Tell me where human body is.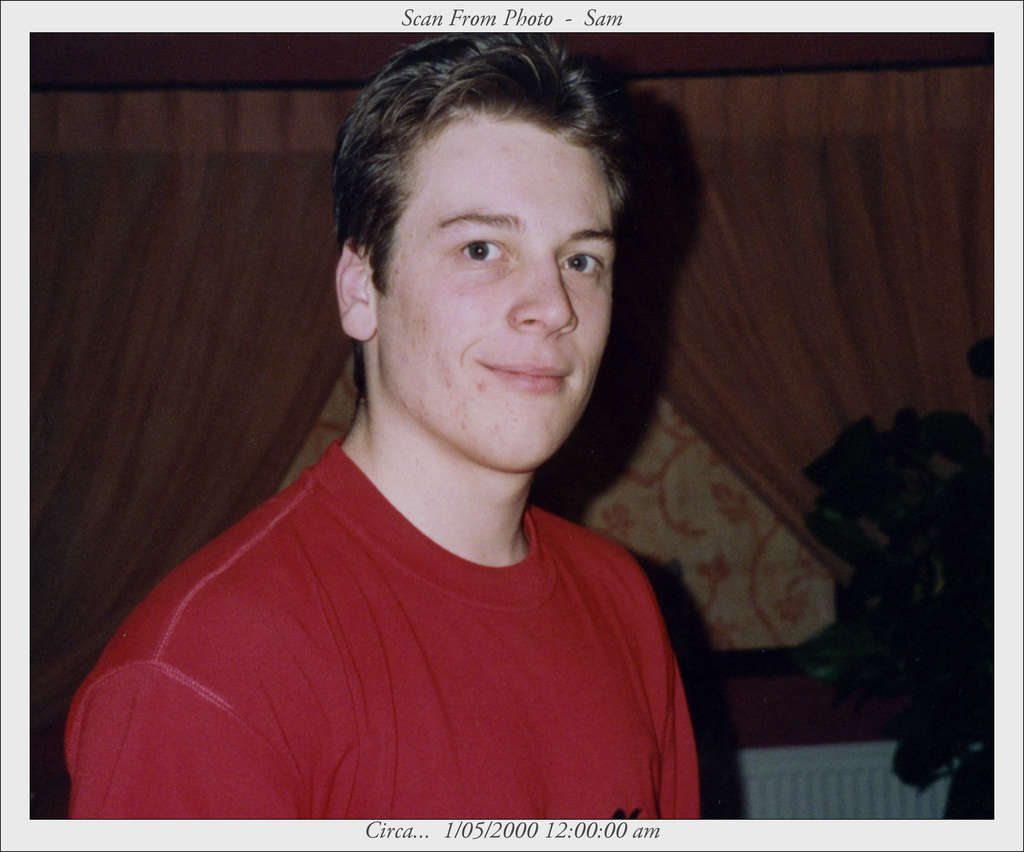
human body is at 48,164,706,851.
